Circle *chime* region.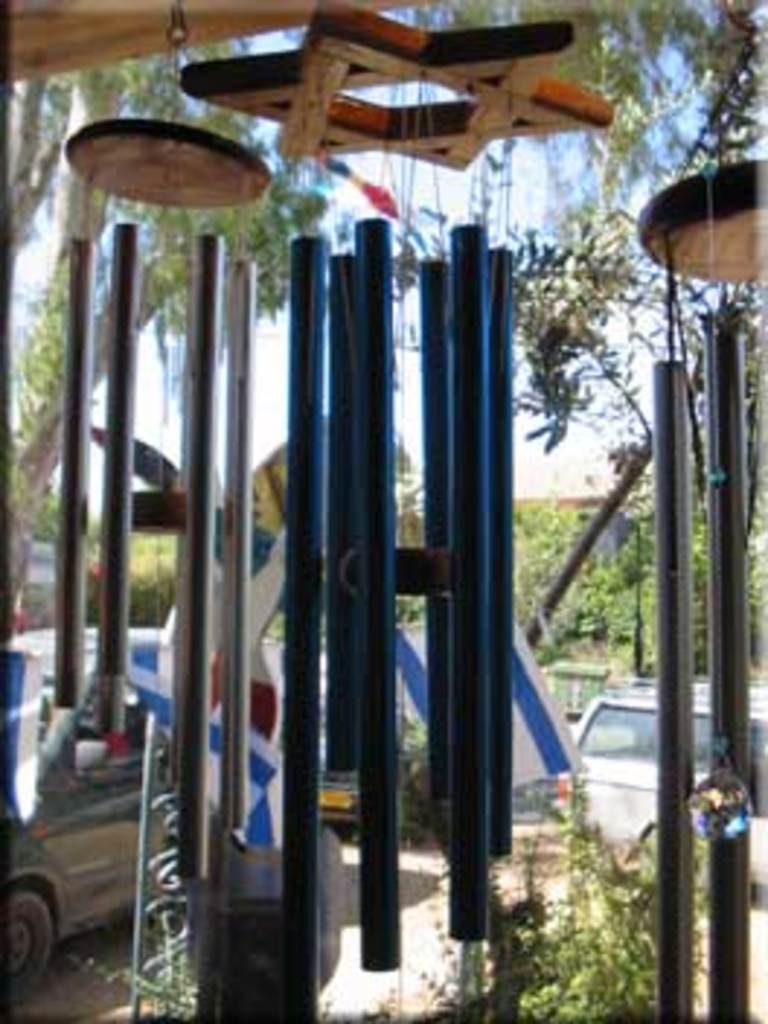
Region: x1=0 y1=9 x2=617 y2=1021.
